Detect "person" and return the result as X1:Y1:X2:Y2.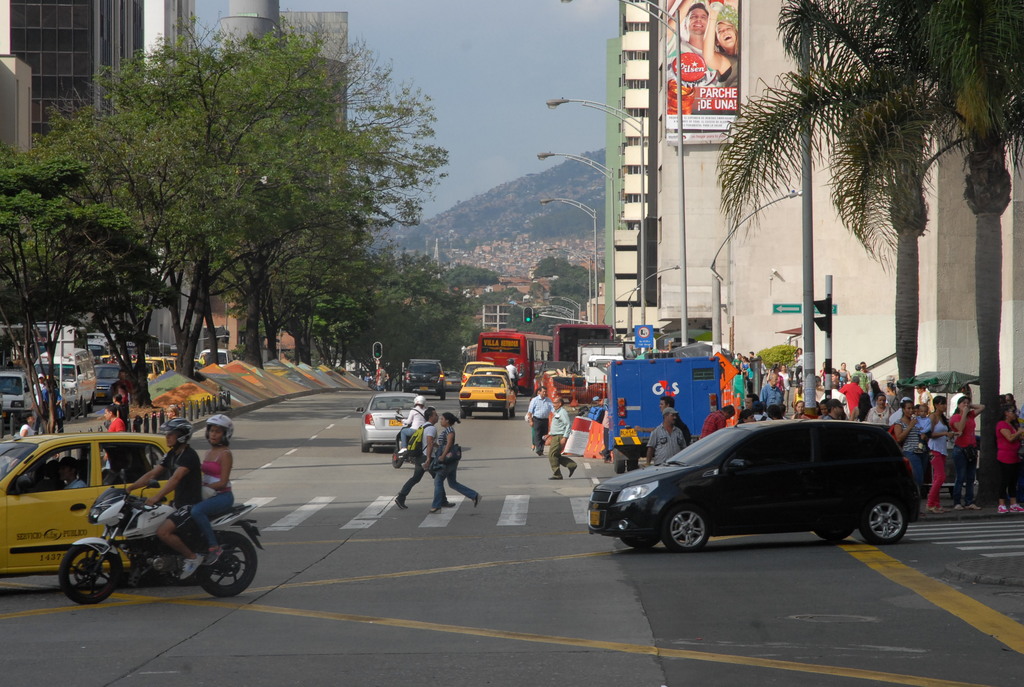
998:395:1023:515.
